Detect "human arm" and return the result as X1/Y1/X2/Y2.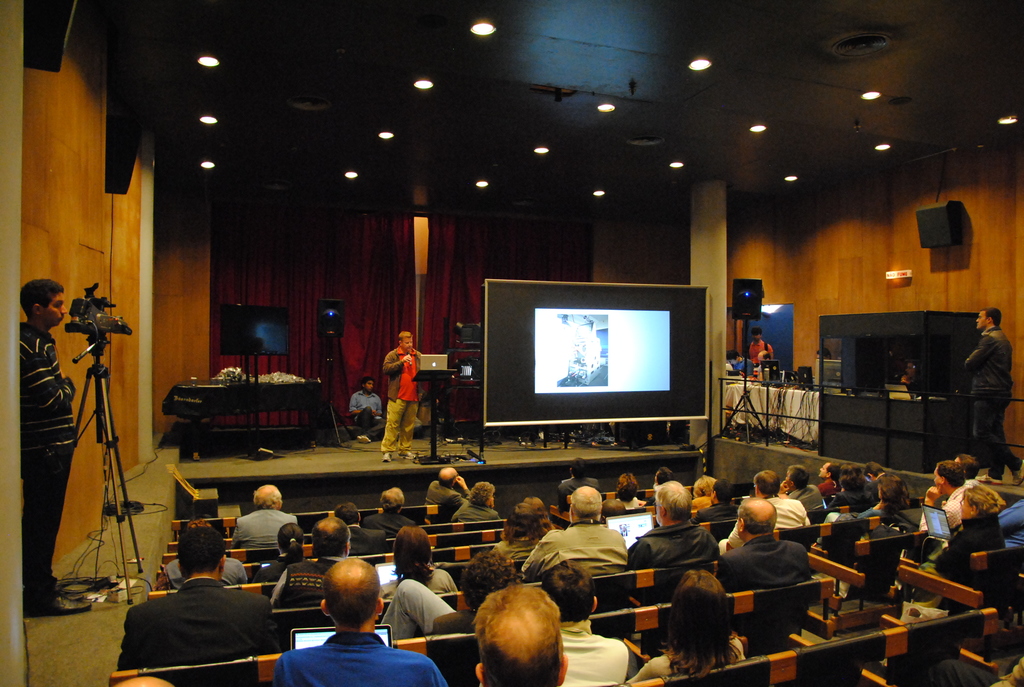
113/603/152/673.
